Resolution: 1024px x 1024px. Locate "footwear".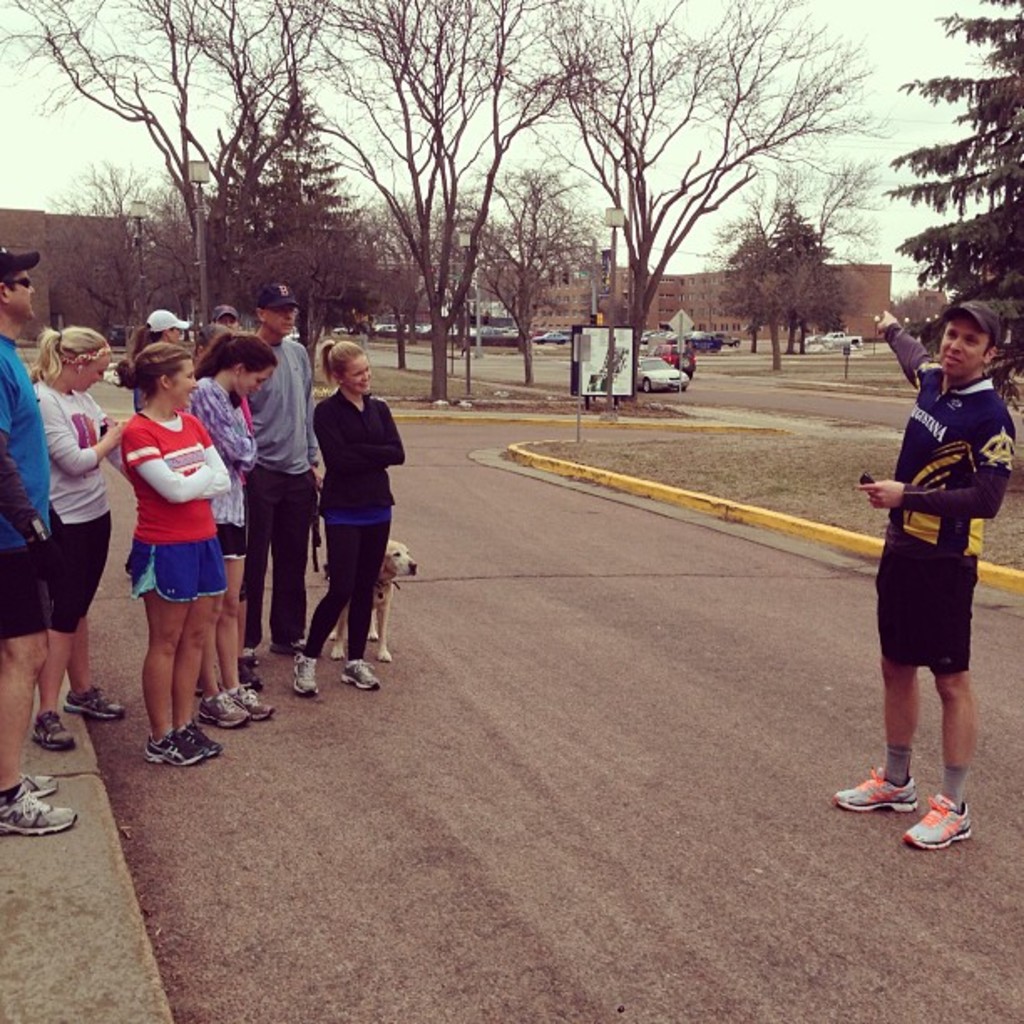
select_region(873, 728, 987, 843).
